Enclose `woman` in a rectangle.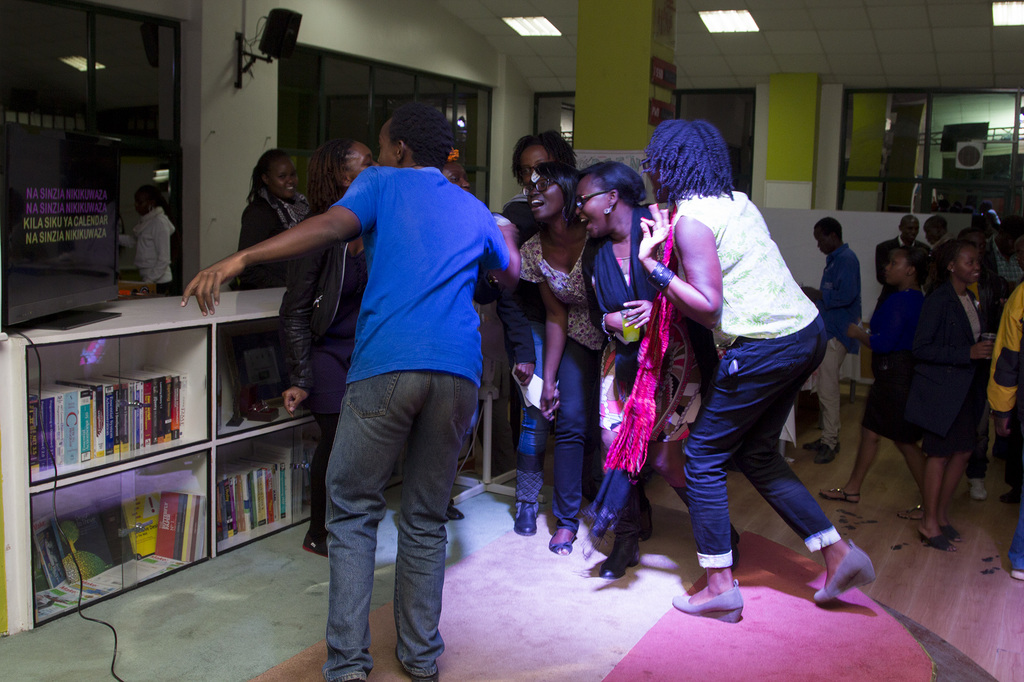
509 159 608 560.
